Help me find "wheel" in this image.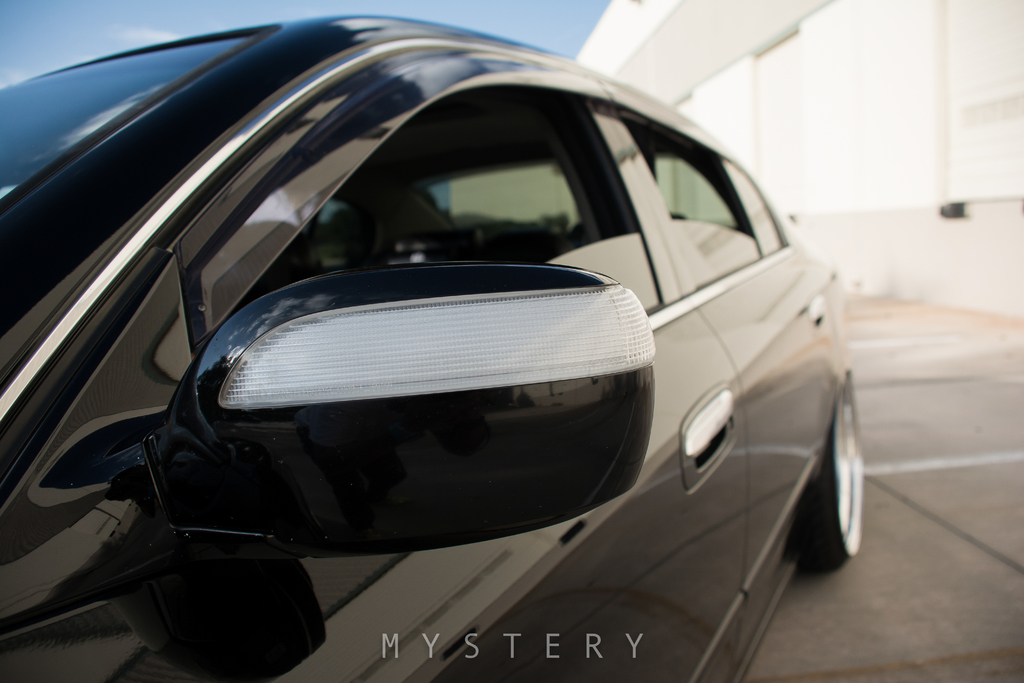
Found it: BBox(772, 373, 867, 590).
